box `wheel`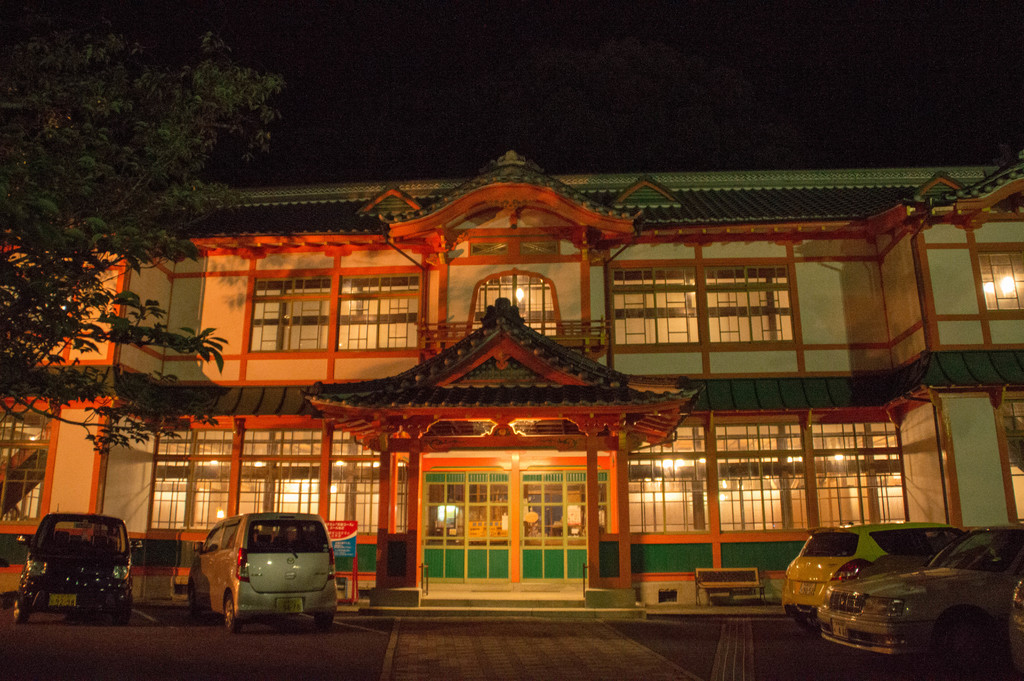
bbox(15, 591, 26, 622)
